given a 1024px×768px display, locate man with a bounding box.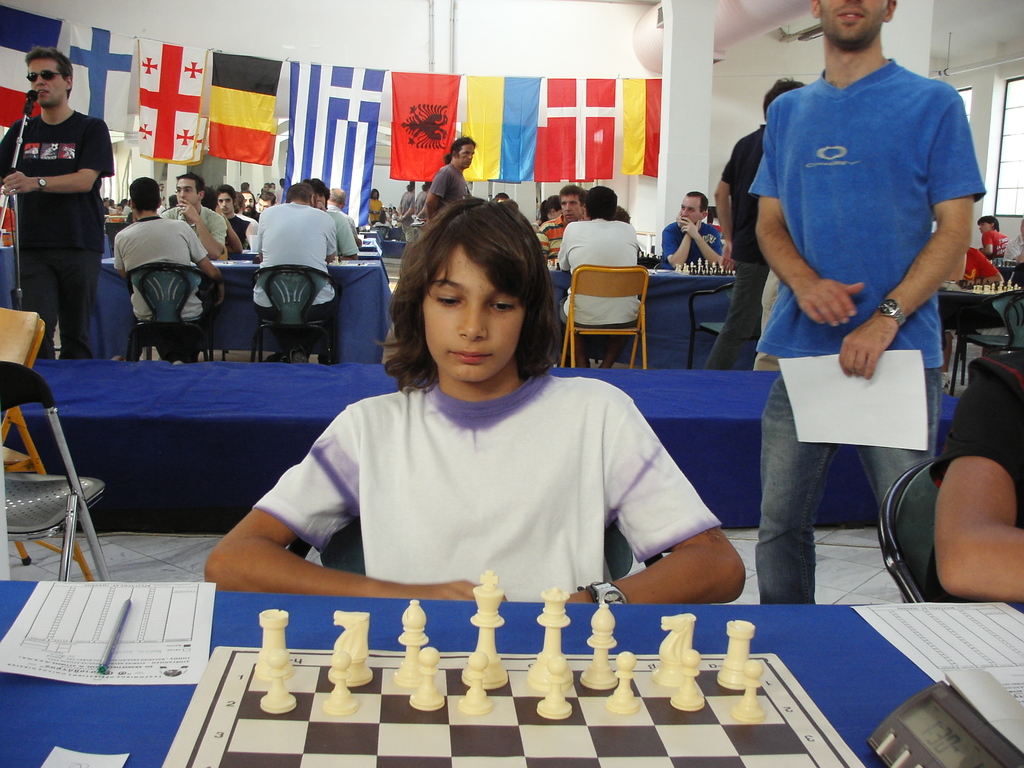
Located: detection(426, 138, 474, 221).
